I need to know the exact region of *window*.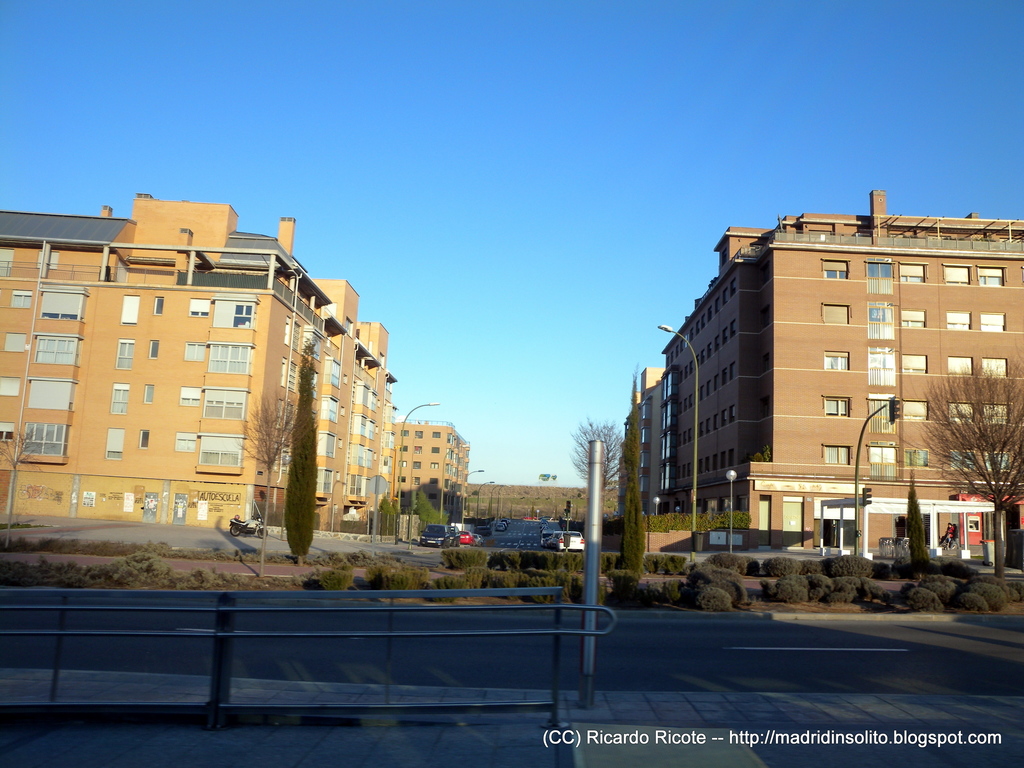
Region: bbox=(902, 399, 927, 427).
